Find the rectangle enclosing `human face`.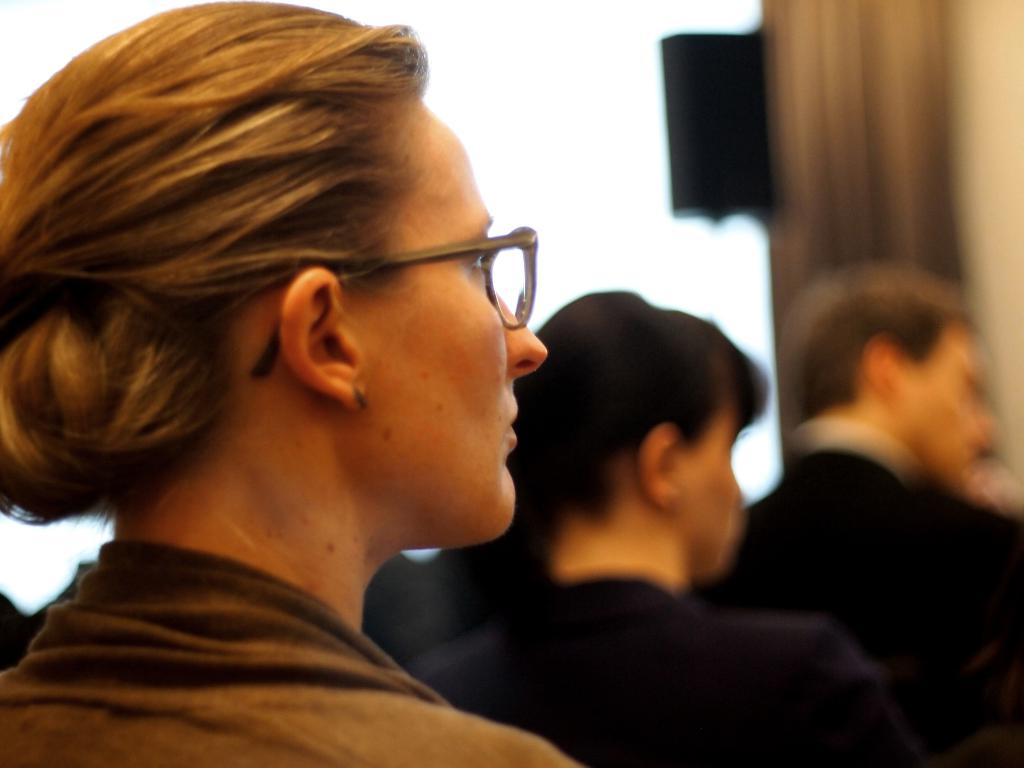
detection(335, 100, 551, 543).
